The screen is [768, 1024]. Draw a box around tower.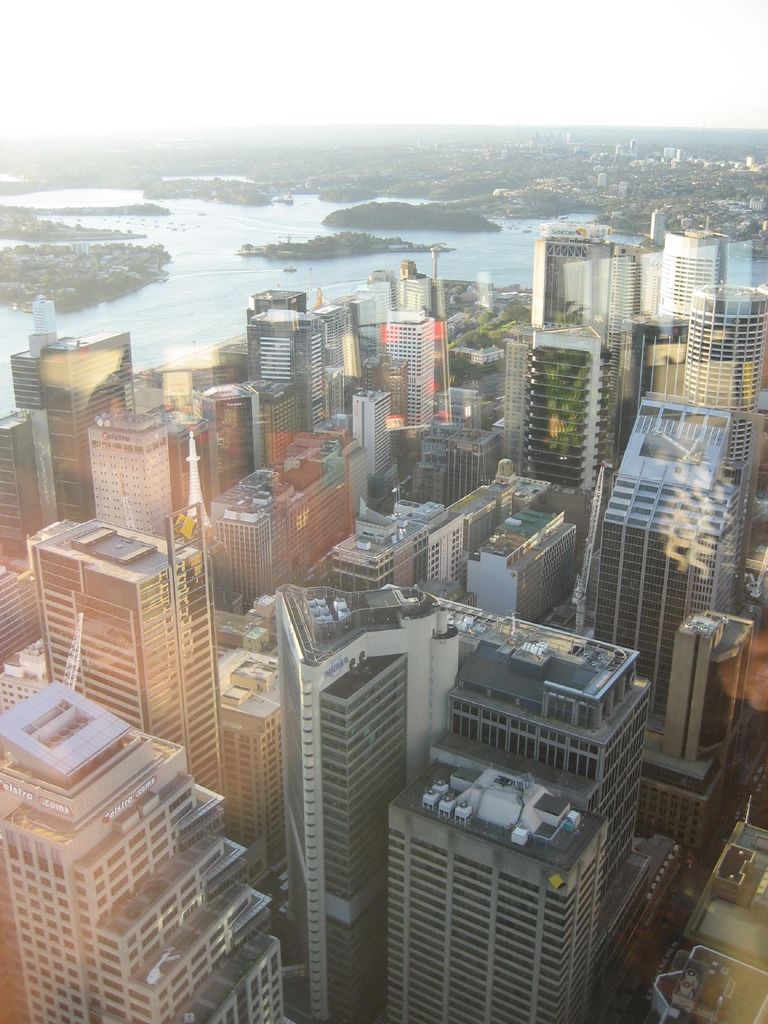
l=0, t=397, r=65, b=575.
